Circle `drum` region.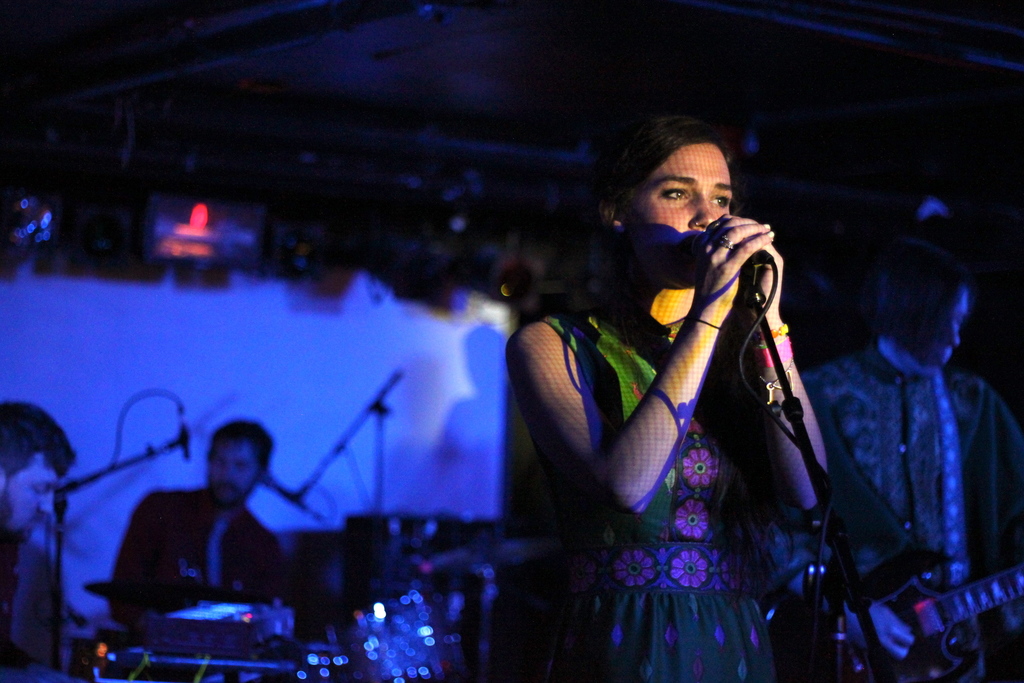
Region: [270,527,333,660].
